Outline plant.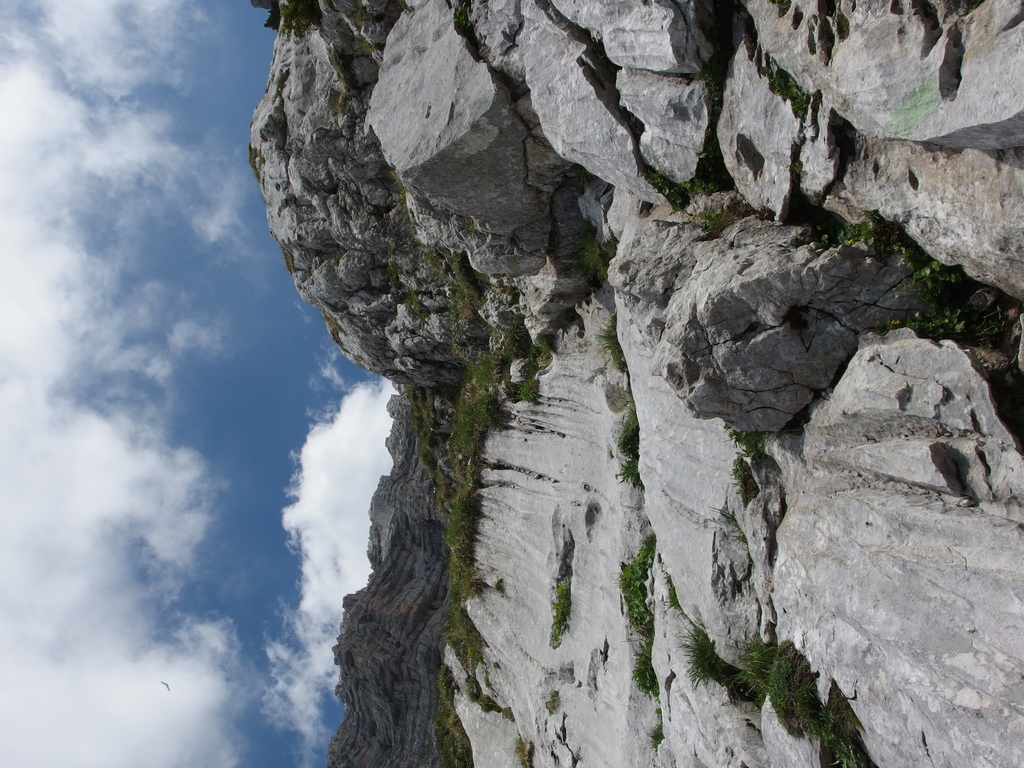
Outline: region(828, 710, 874, 767).
